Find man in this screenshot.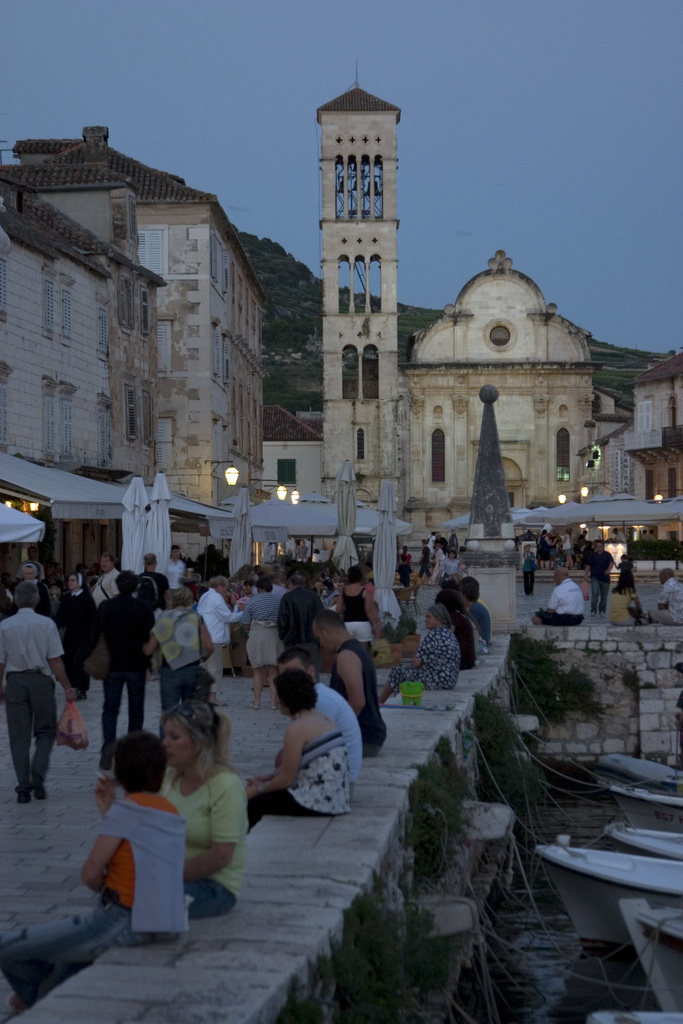
The bounding box for man is locate(92, 554, 120, 612).
